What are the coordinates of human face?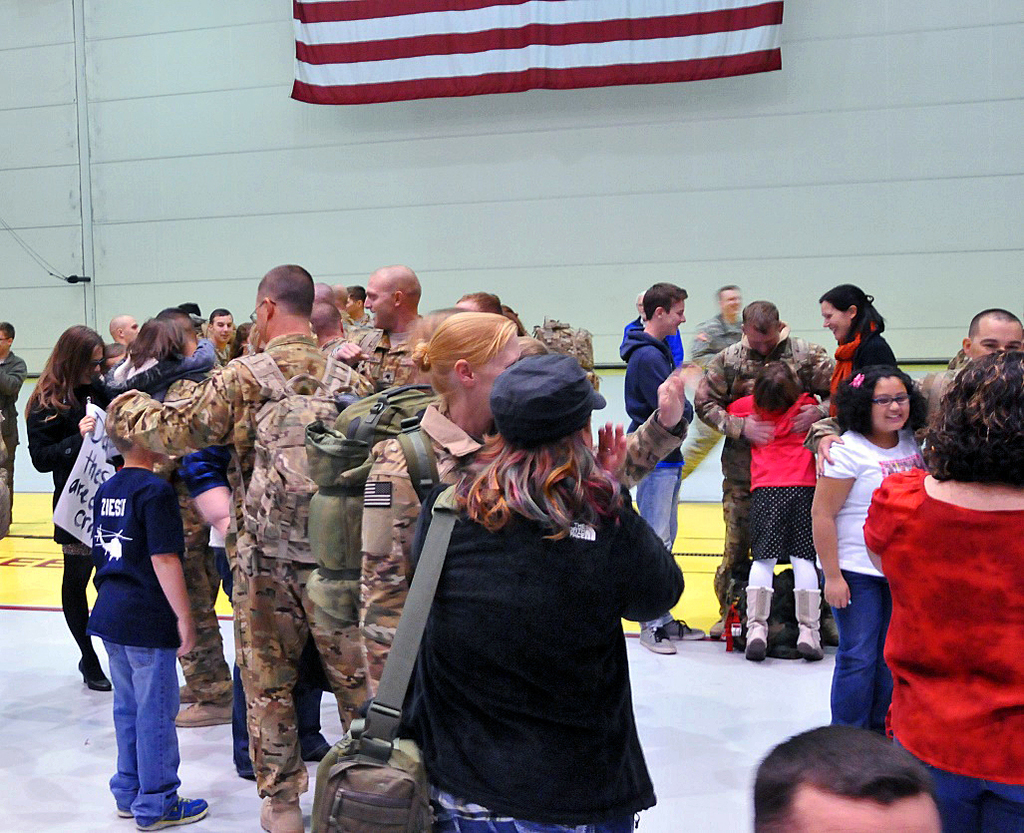
x1=84 y1=347 x2=100 y2=391.
